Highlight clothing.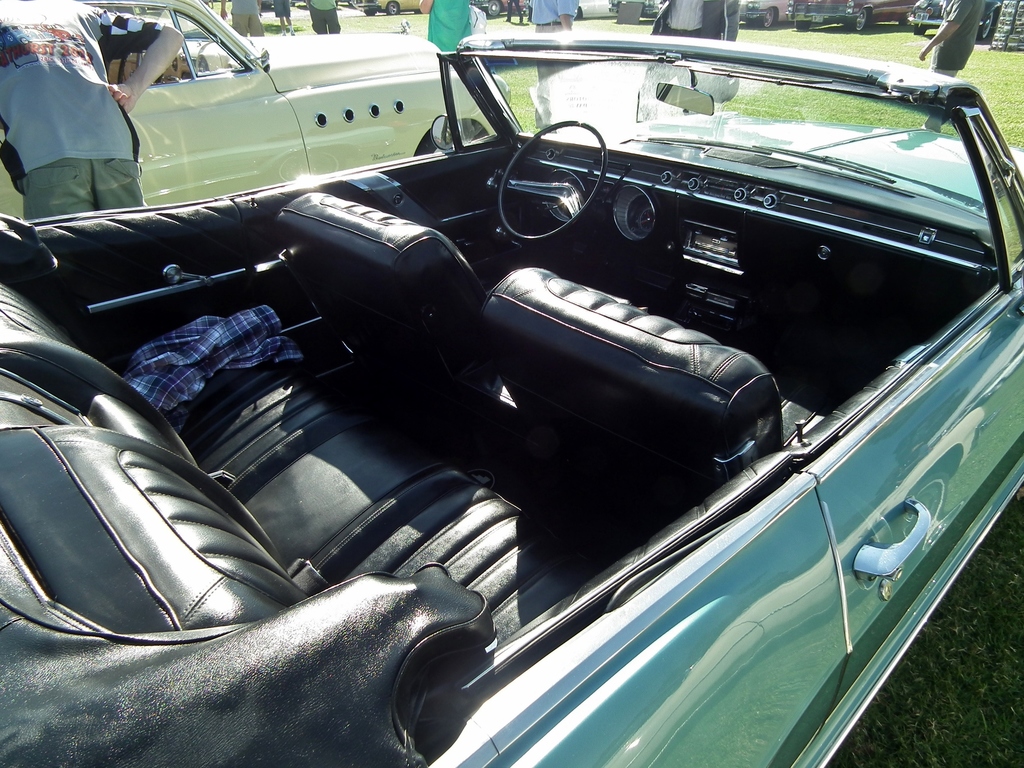
Highlighted region: bbox=[308, 0, 335, 35].
